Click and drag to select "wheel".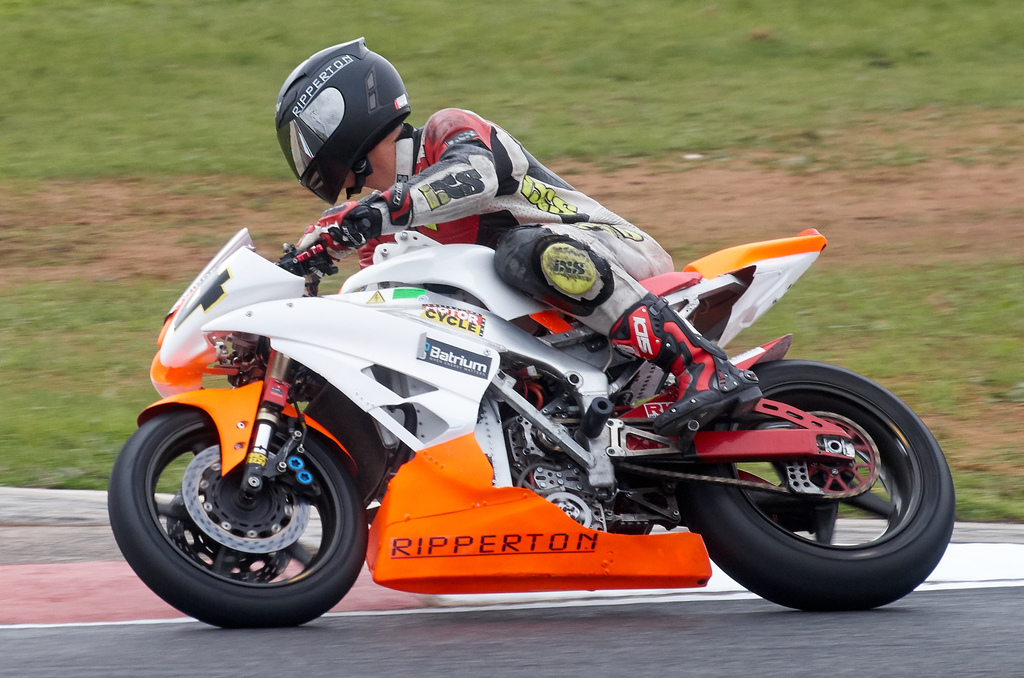
Selection: left=666, top=358, right=955, bottom=617.
